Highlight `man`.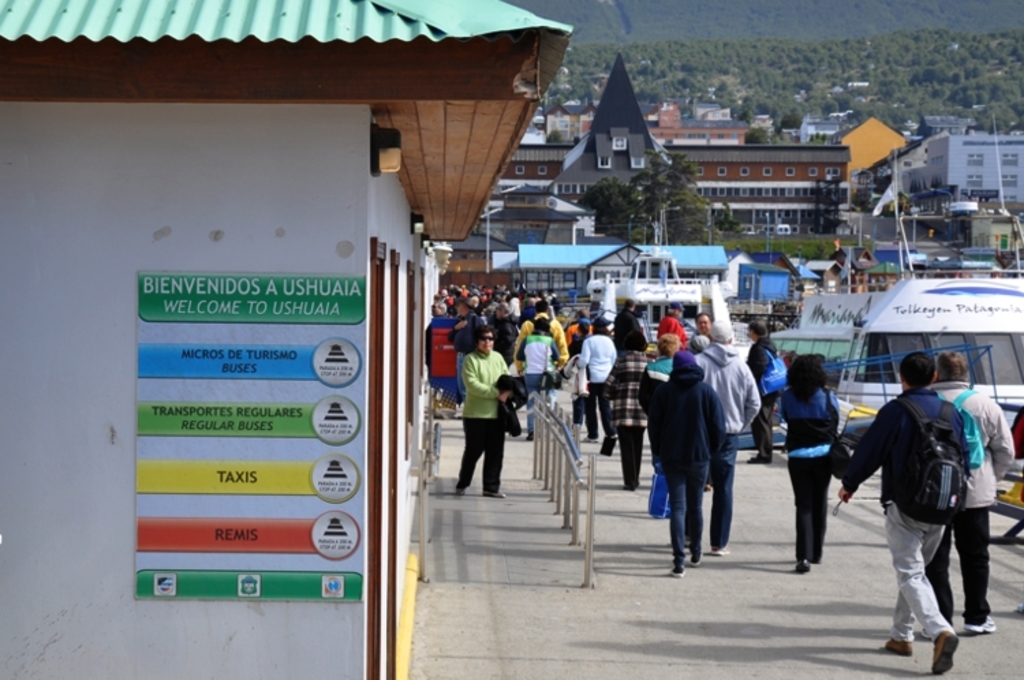
Highlighted region: region(691, 318, 759, 553).
